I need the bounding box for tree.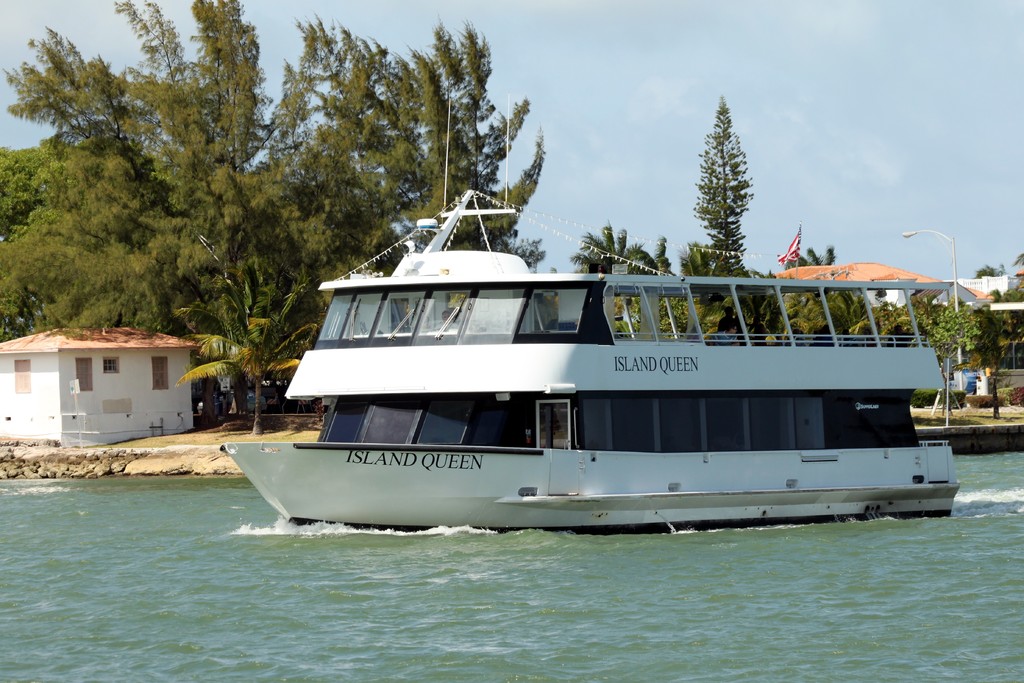
Here it is: [0,119,140,253].
